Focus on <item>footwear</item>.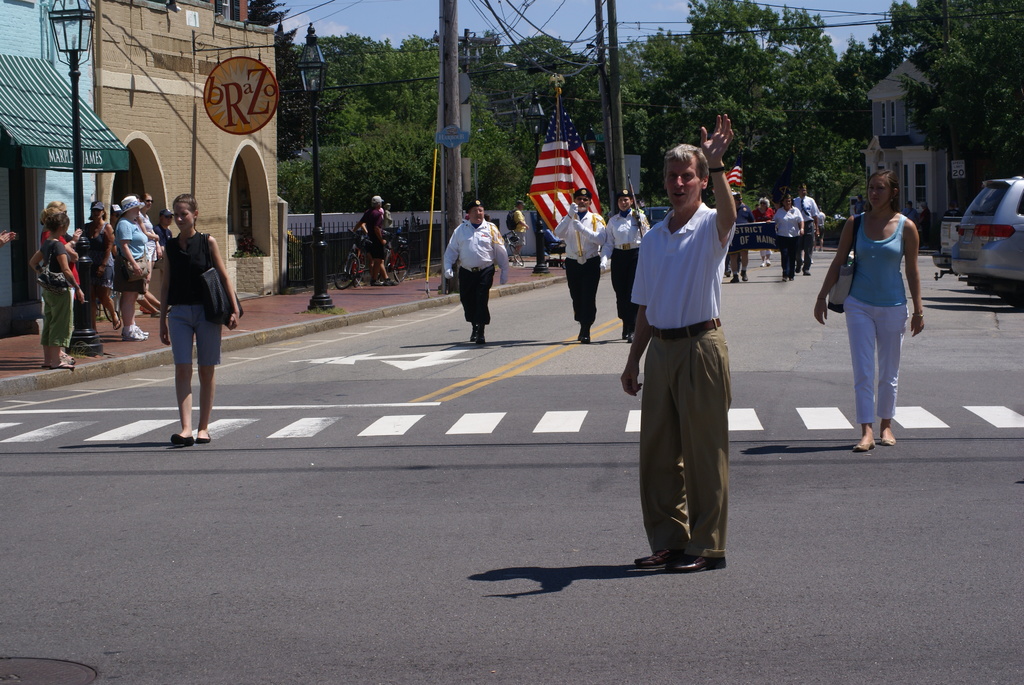
Focused at <bbox>467, 321, 477, 338</bbox>.
